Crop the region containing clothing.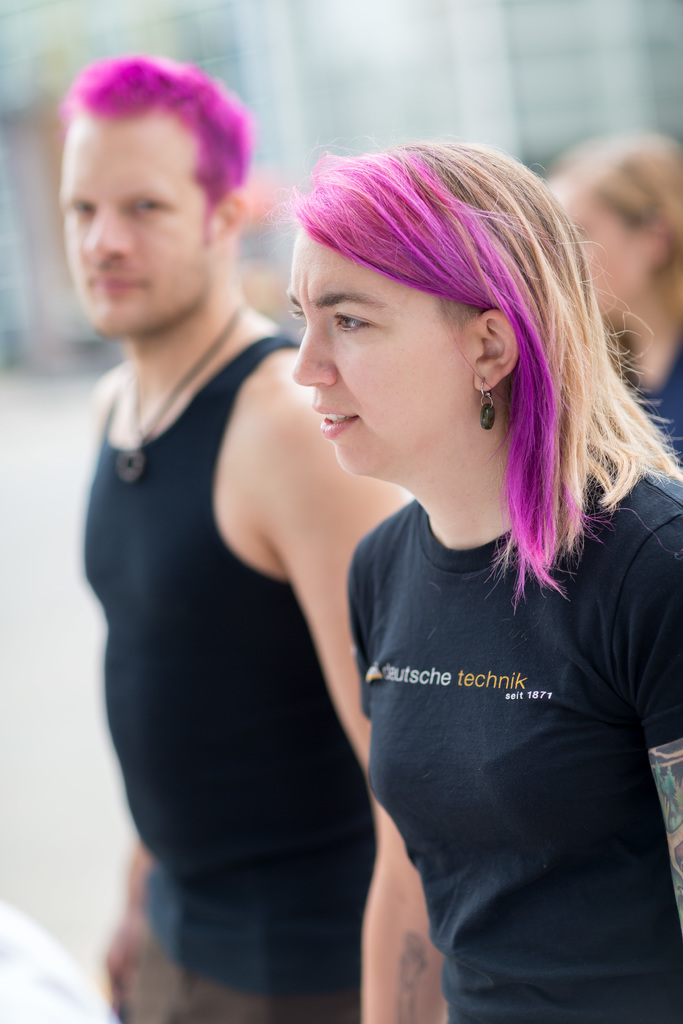
Crop region: Rect(620, 319, 682, 465).
